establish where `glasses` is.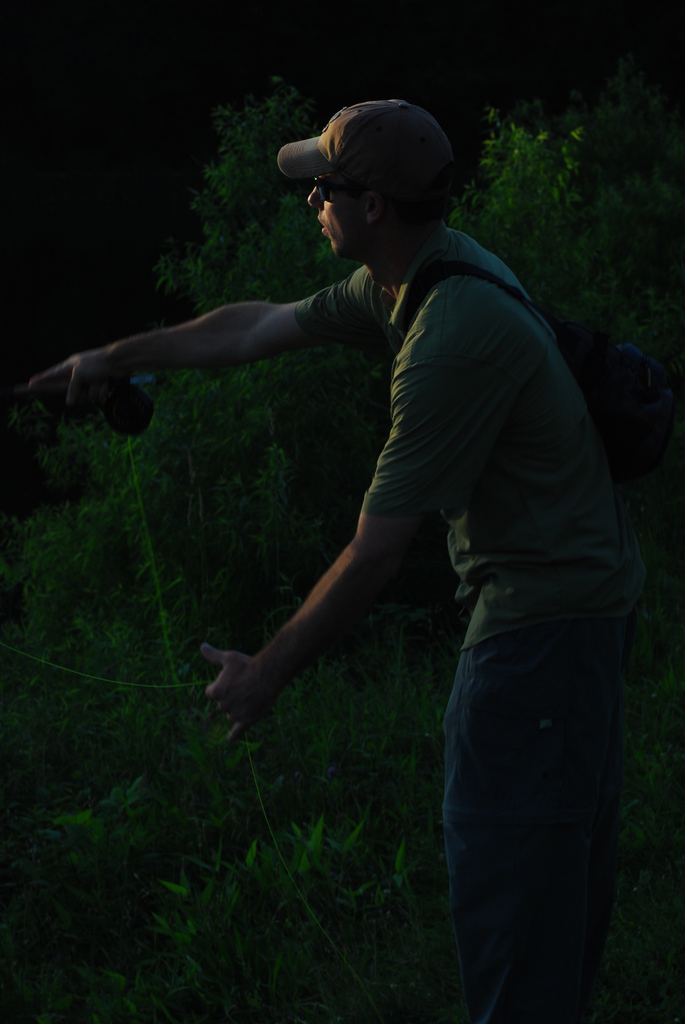
Established at 316 176 347 206.
